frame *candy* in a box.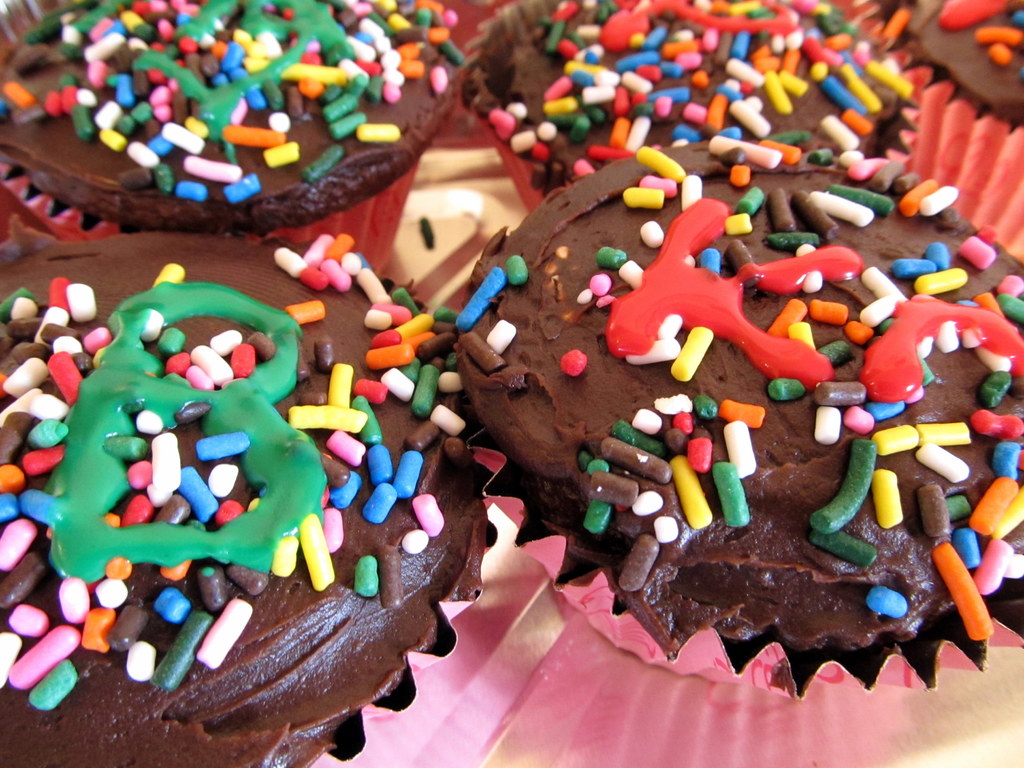
[486,316,516,355].
